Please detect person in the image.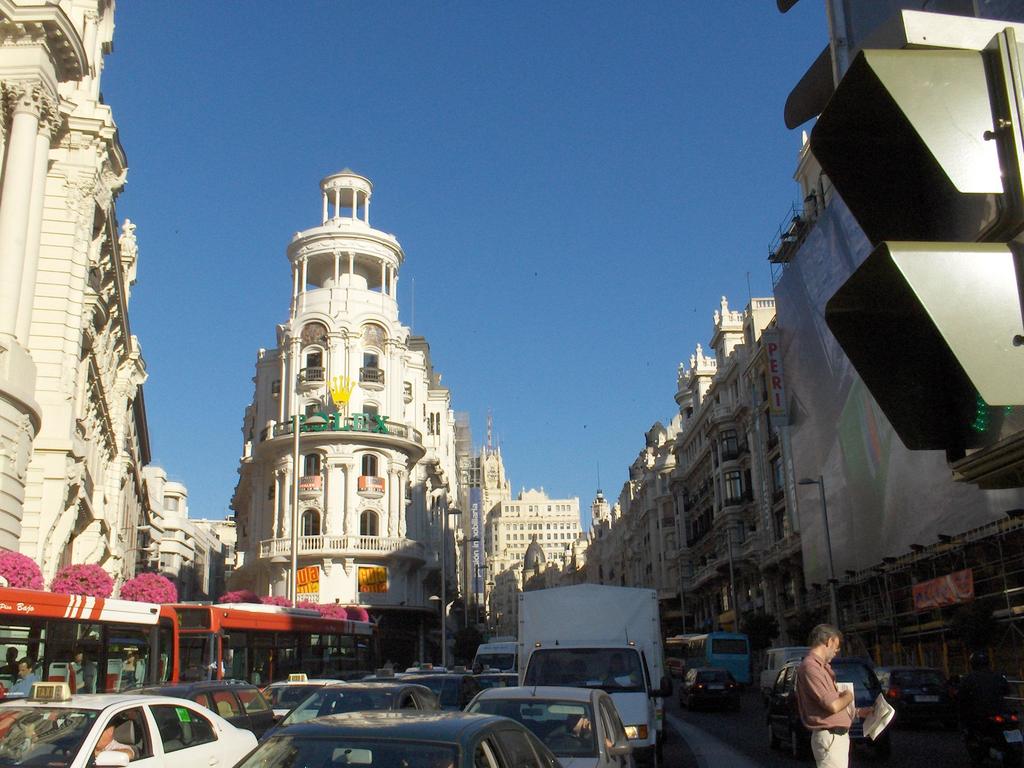
bbox=(49, 723, 134, 767).
